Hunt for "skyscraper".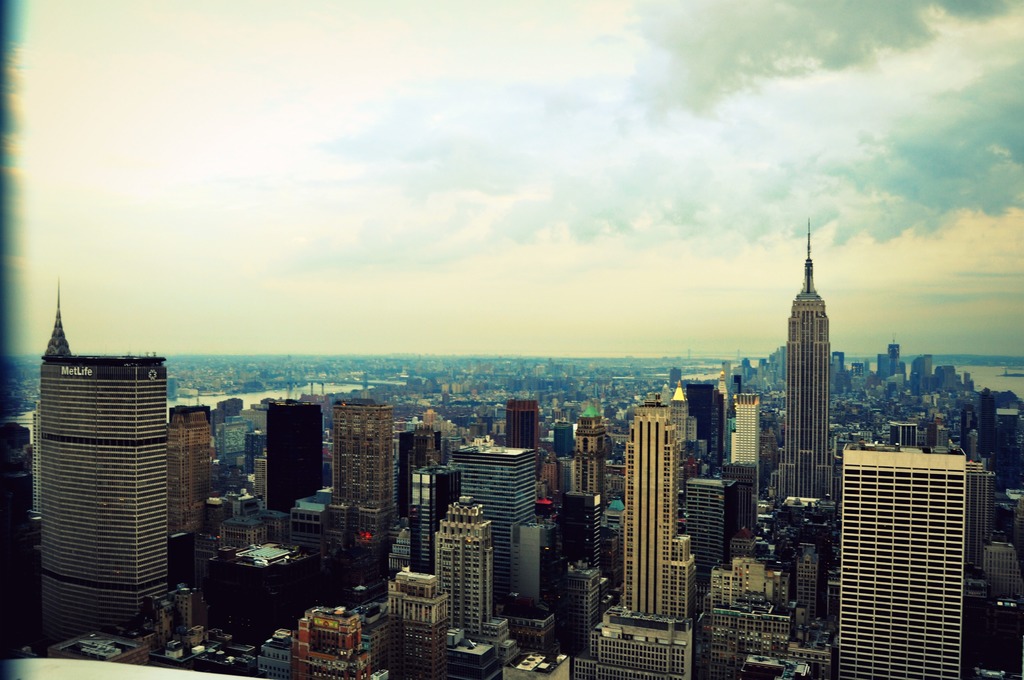
Hunted down at (844,444,971,674).
